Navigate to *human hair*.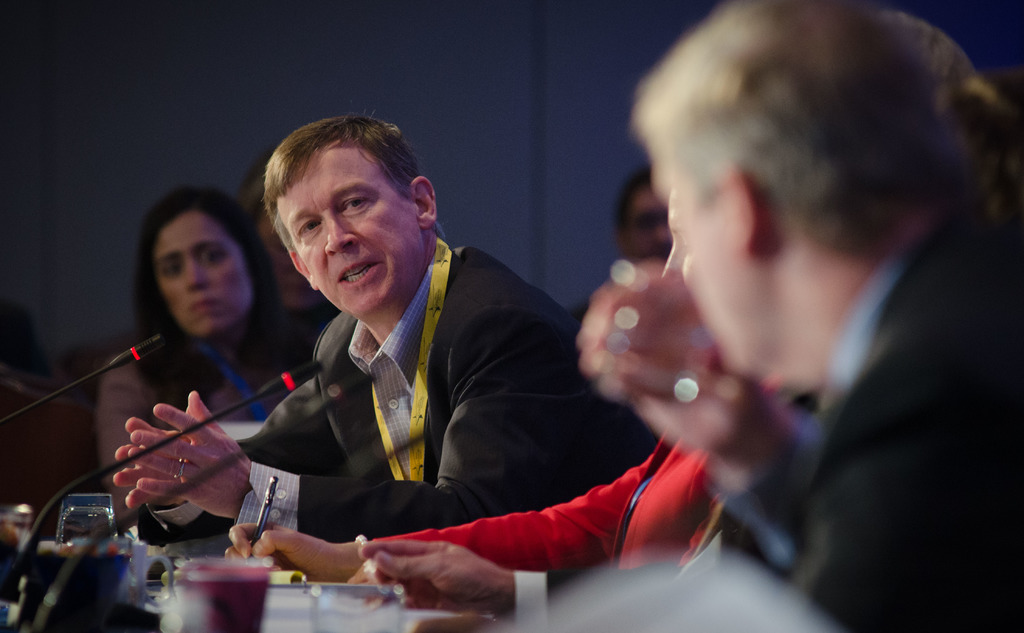
Navigation target: x1=632, y1=0, x2=1023, y2=248.
